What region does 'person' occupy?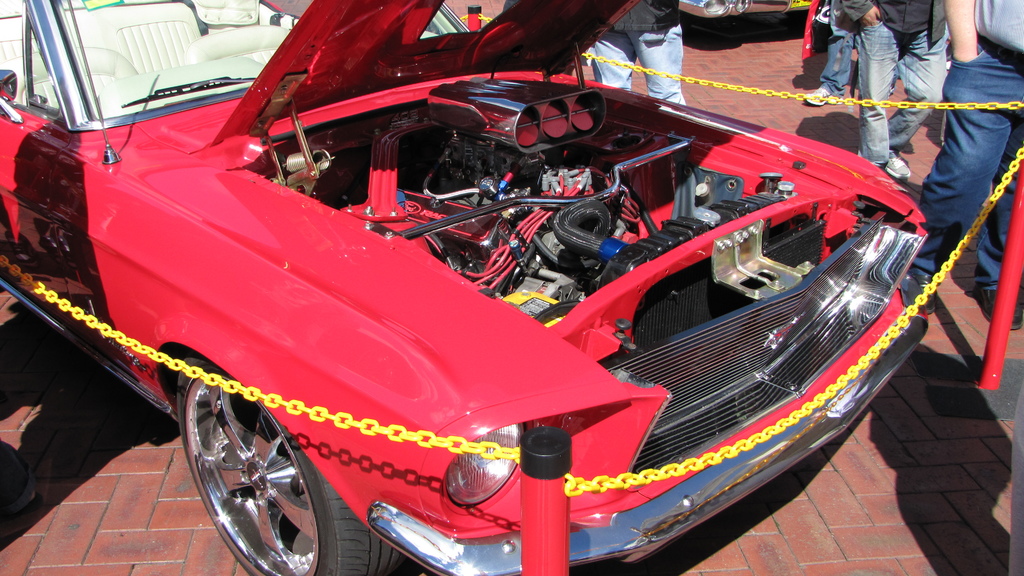
901/0/1014/413.
